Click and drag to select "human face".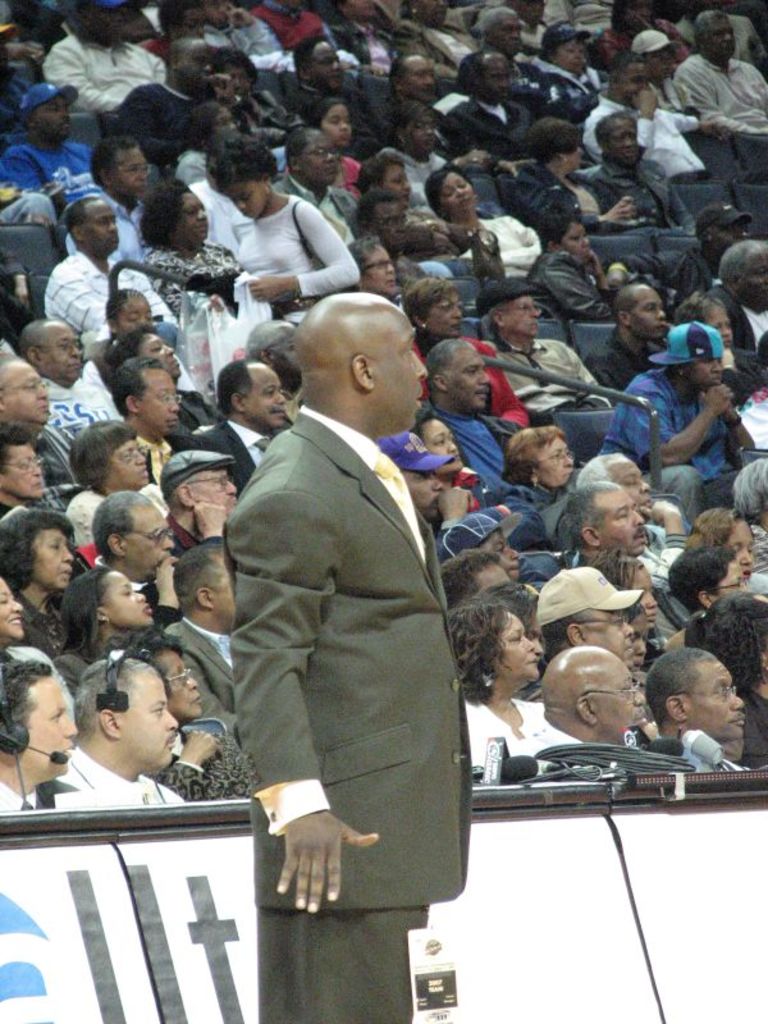
Selection: select_region(425, 416, 463, 474).
